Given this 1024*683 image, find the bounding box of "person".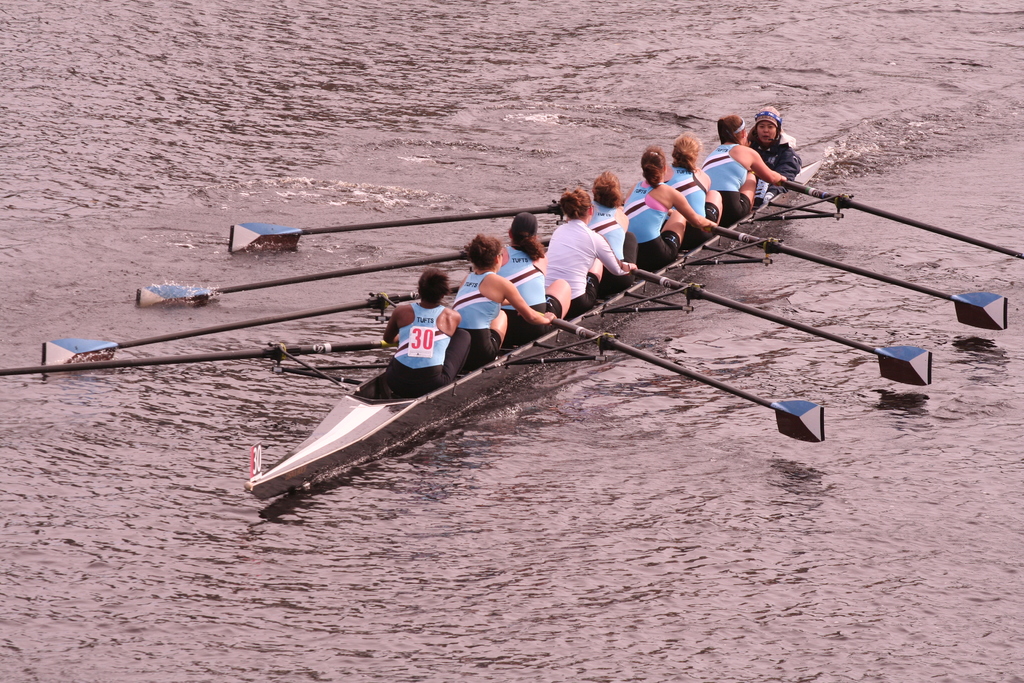
449/234/561/361.
